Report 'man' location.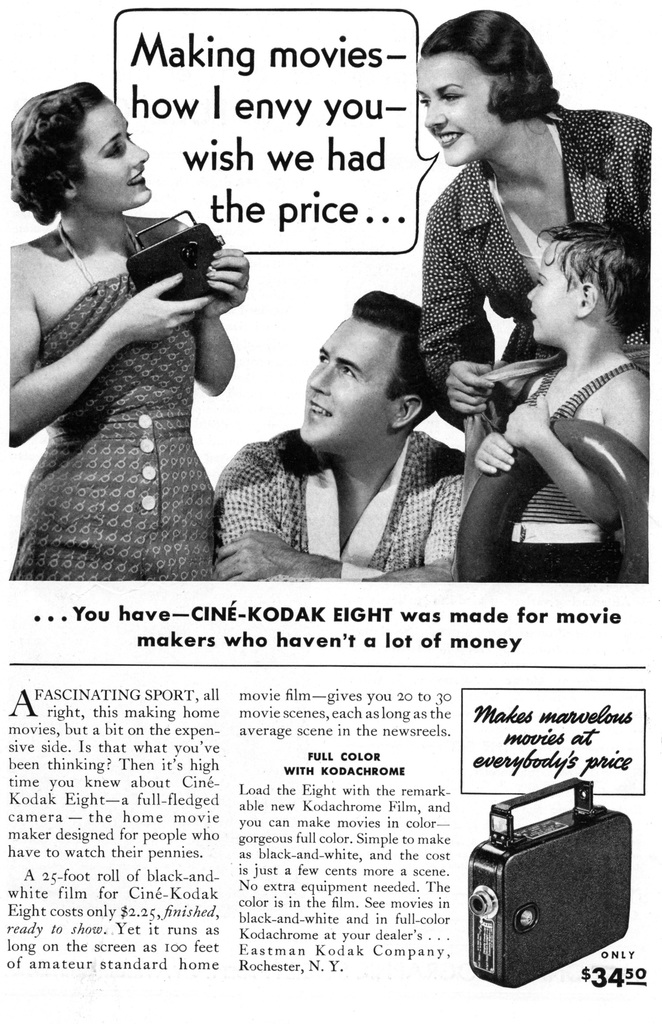
Report: bbox=(200, 300, 505, 582).
